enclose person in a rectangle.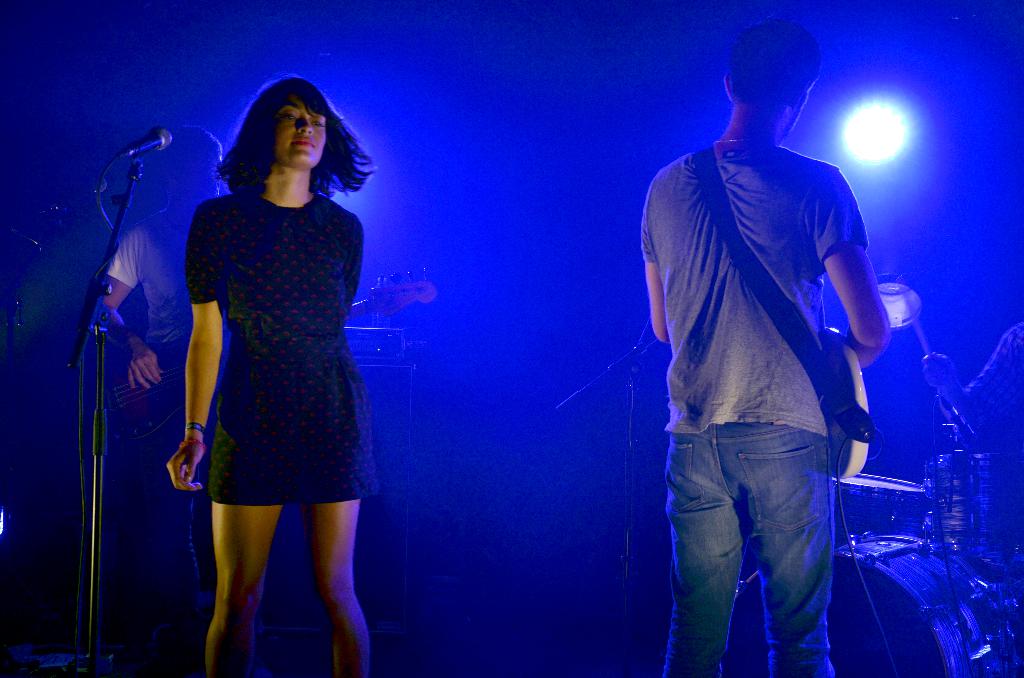
[97, 129, 228, 626].
